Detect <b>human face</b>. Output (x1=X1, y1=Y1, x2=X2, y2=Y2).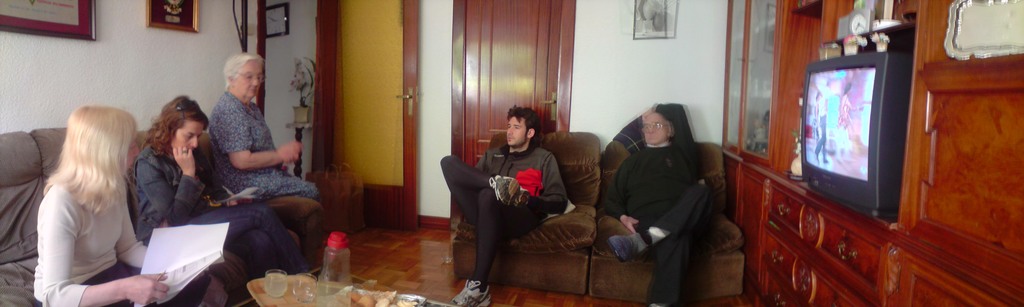
(x1=236, y1=60, x2=265, y2=103).
